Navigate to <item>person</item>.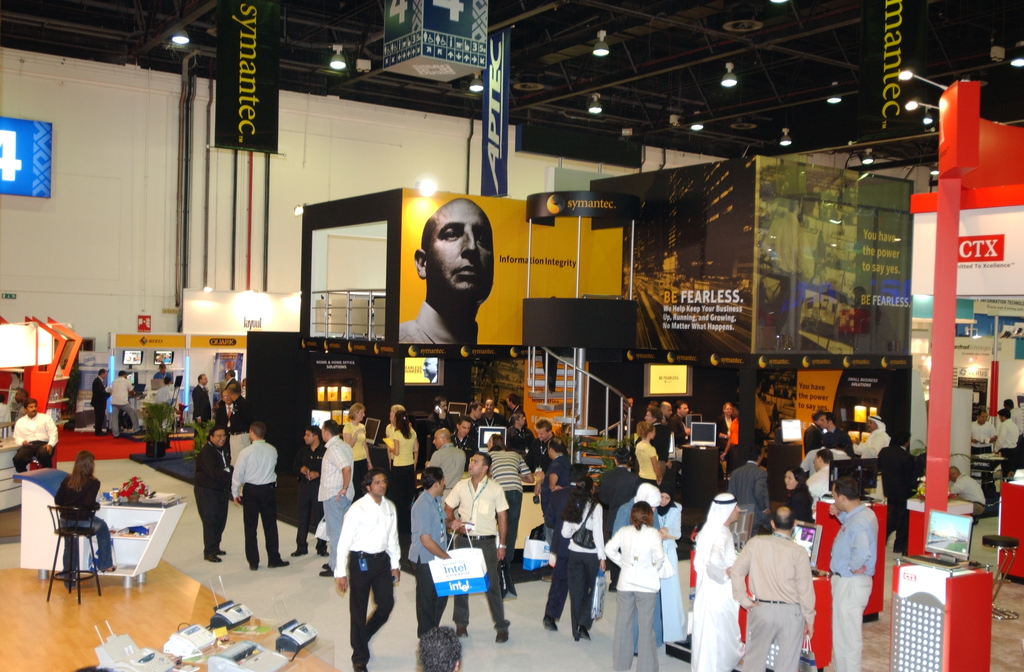
Navigation target: bbox(396, 199, 495, 343).
